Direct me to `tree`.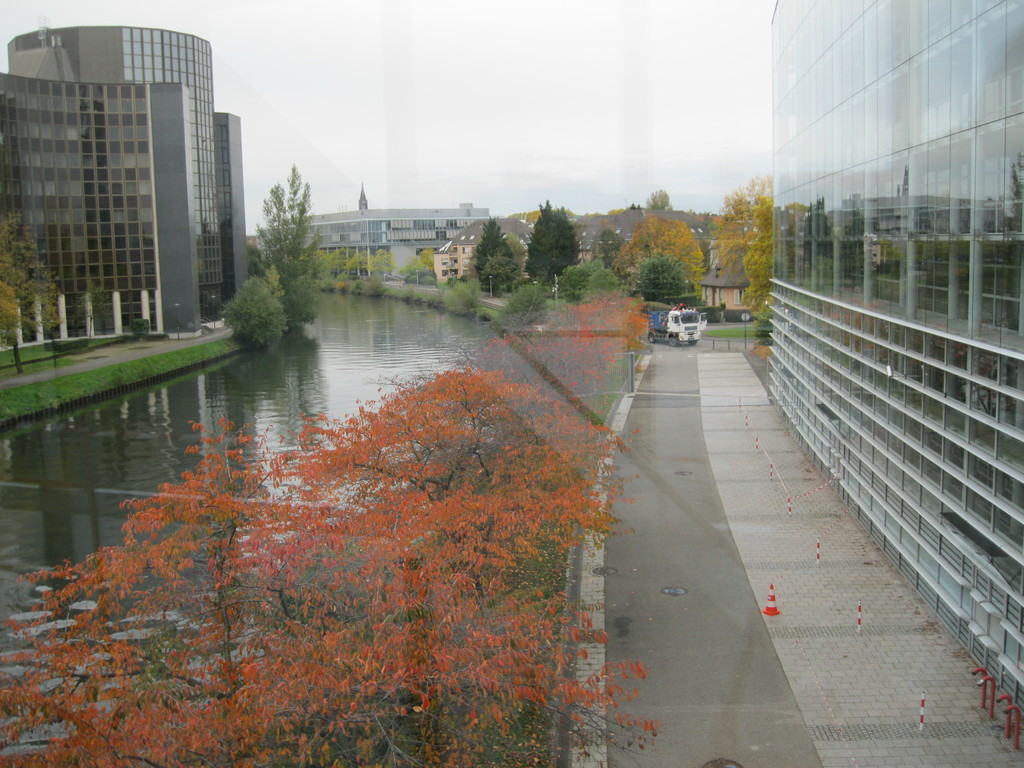
Direction: <bbox>609, 220, 710, 308</bbox>.
